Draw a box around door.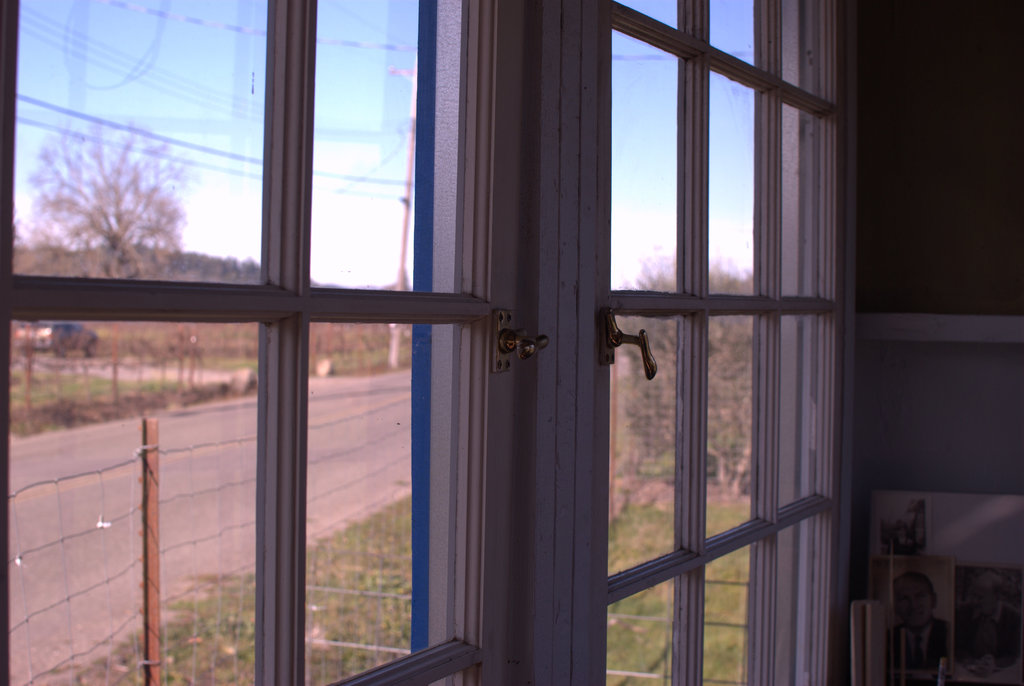
590,0,840,685.
